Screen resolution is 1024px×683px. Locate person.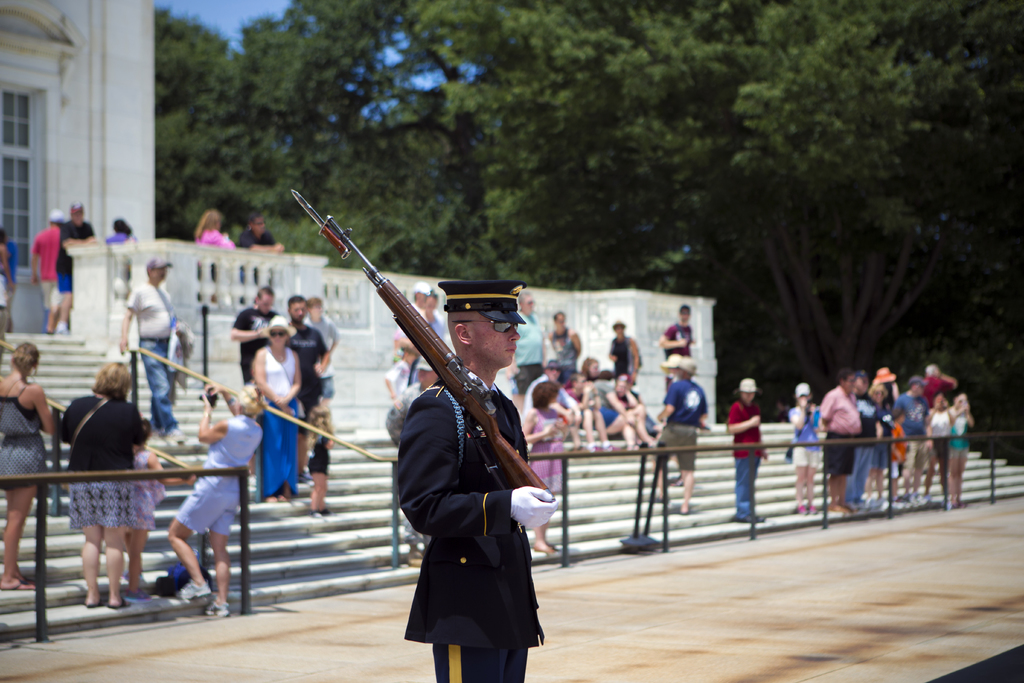
x1=0 y1=339 x2=53 y2=593.
